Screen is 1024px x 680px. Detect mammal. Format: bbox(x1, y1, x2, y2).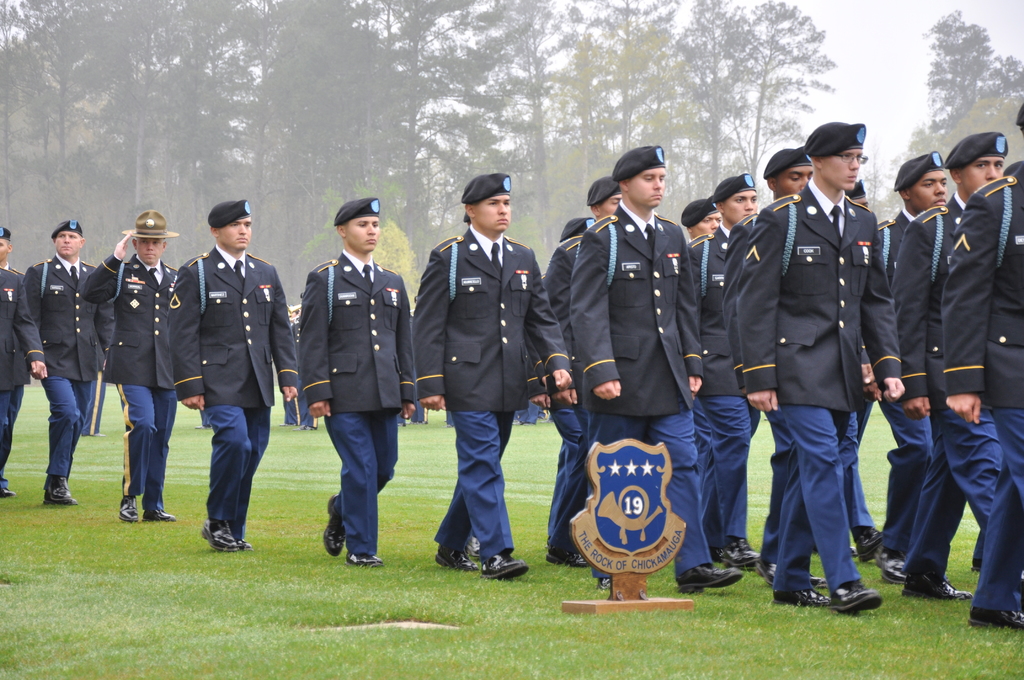
bbox(880, 150, 950, 579).
